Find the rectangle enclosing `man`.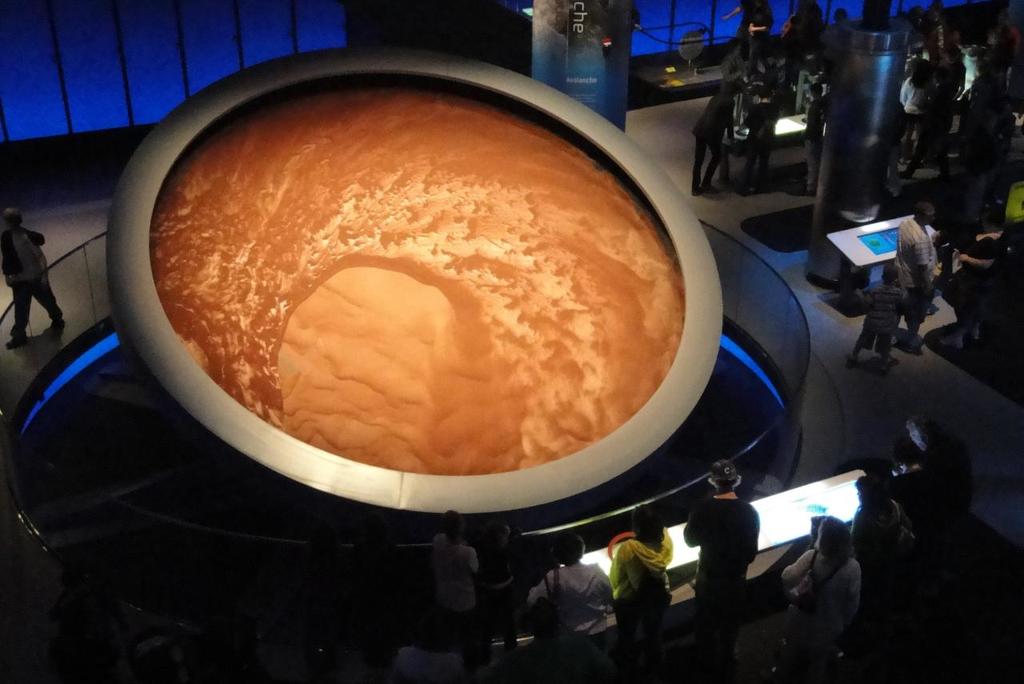
[780,0,823,50].
